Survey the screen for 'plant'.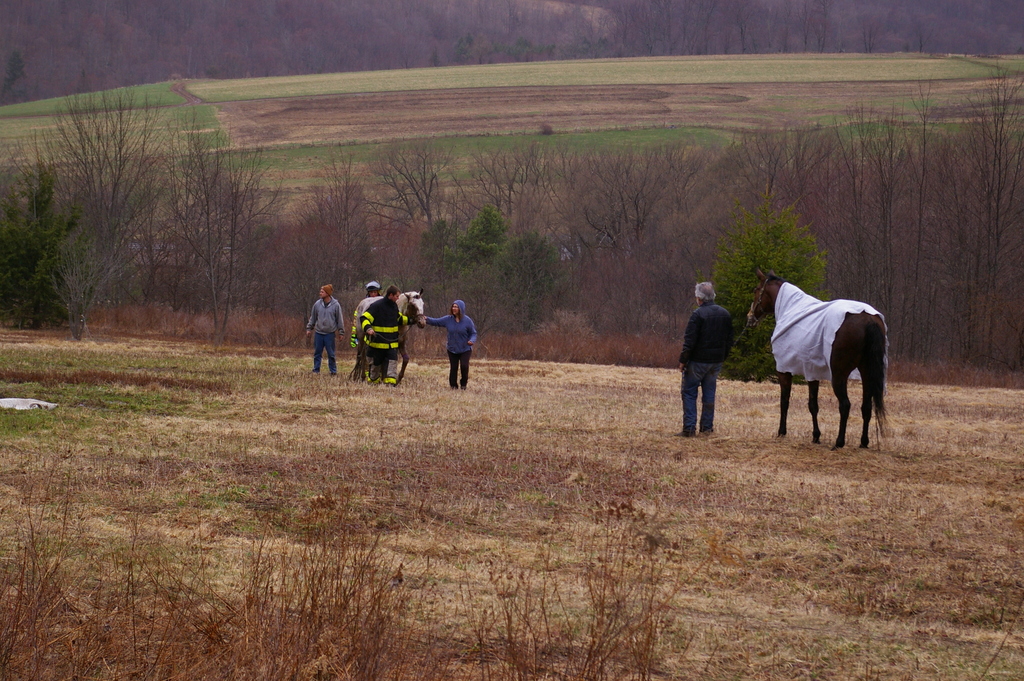
Survey found: (x1=812, y1=79, x2=938, y2=377).
